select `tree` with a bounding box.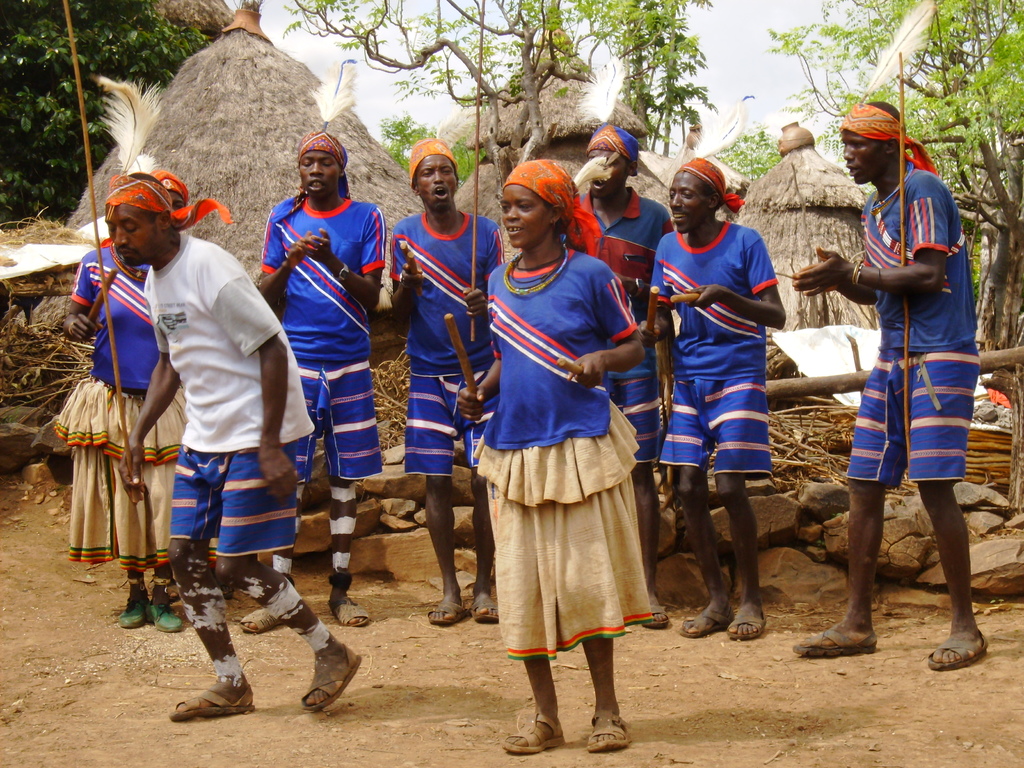
<box>712,126,783,182</box>.
